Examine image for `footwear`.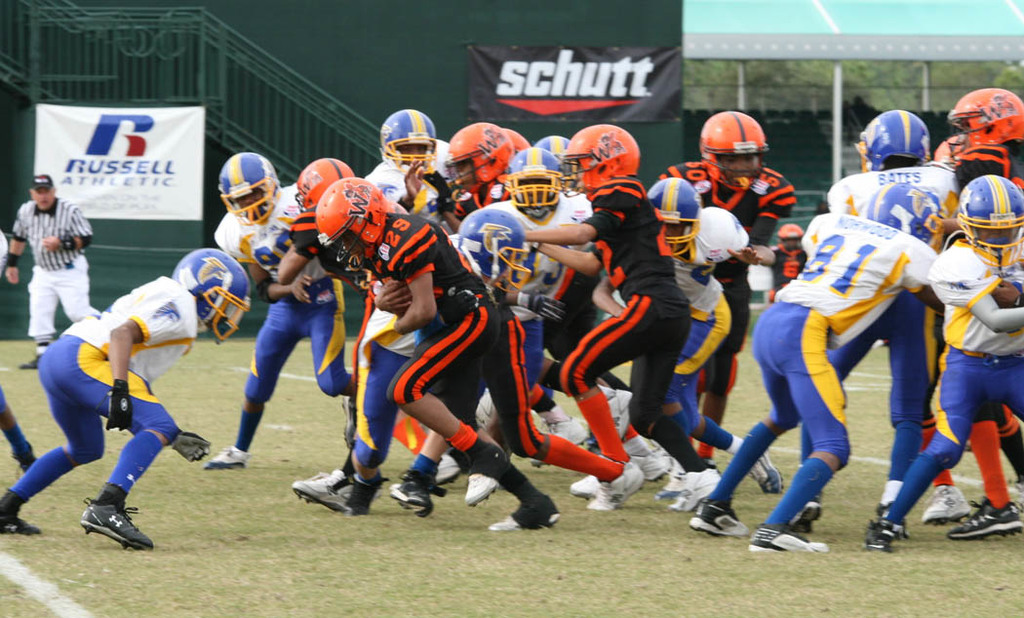
Examination result: <bbox>594, 462, 644, 512</bbox>.
